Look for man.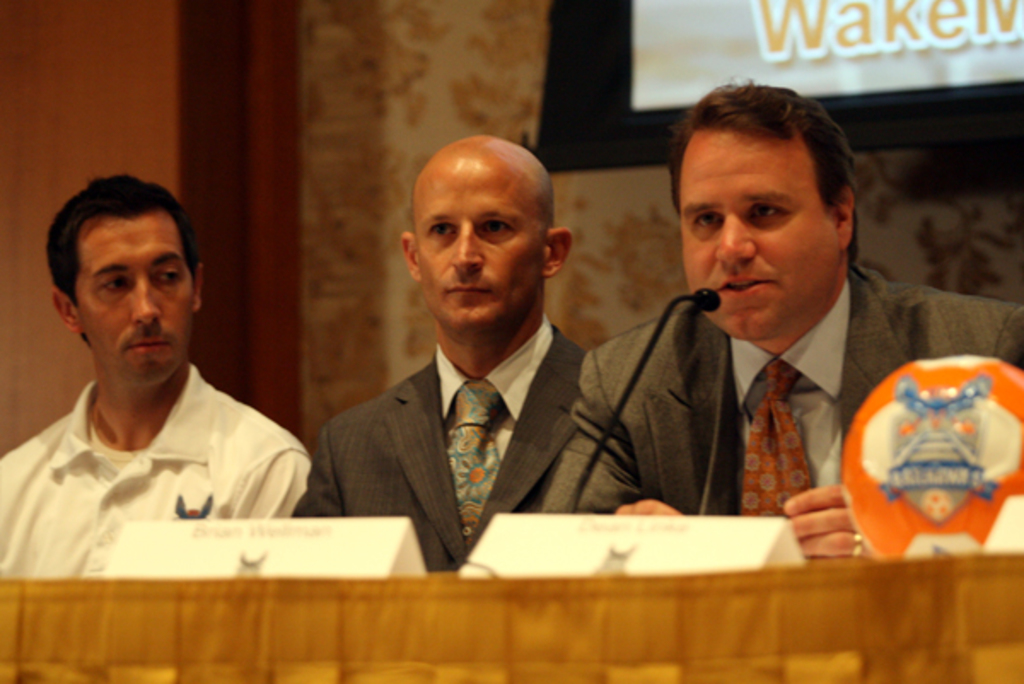
Found: <bbox>0, 172, 317, 577</bbox>.
